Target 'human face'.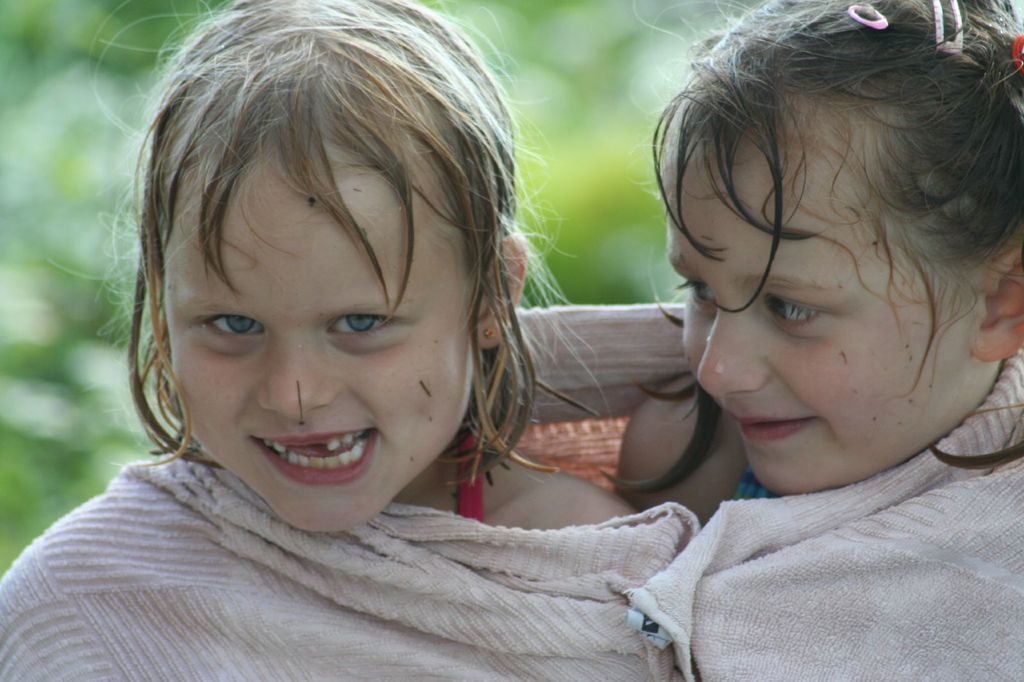
Target region: 663,100,984,500.
